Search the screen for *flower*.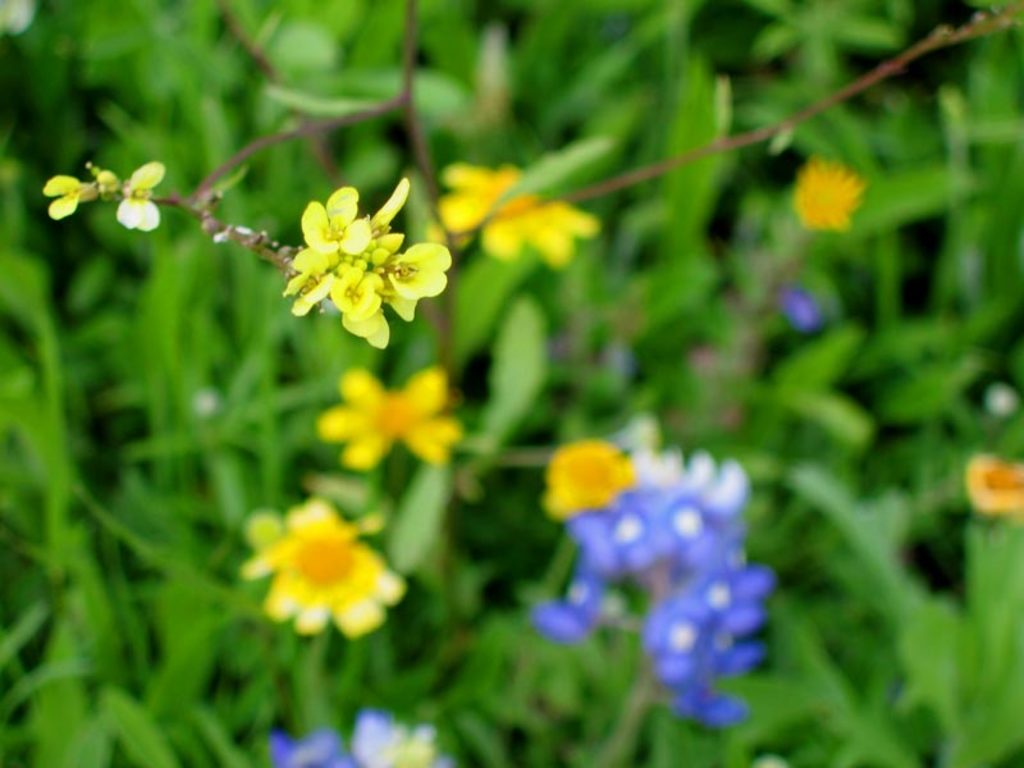
Found at [x1=238, y1=486, x2=401, y2=635].
